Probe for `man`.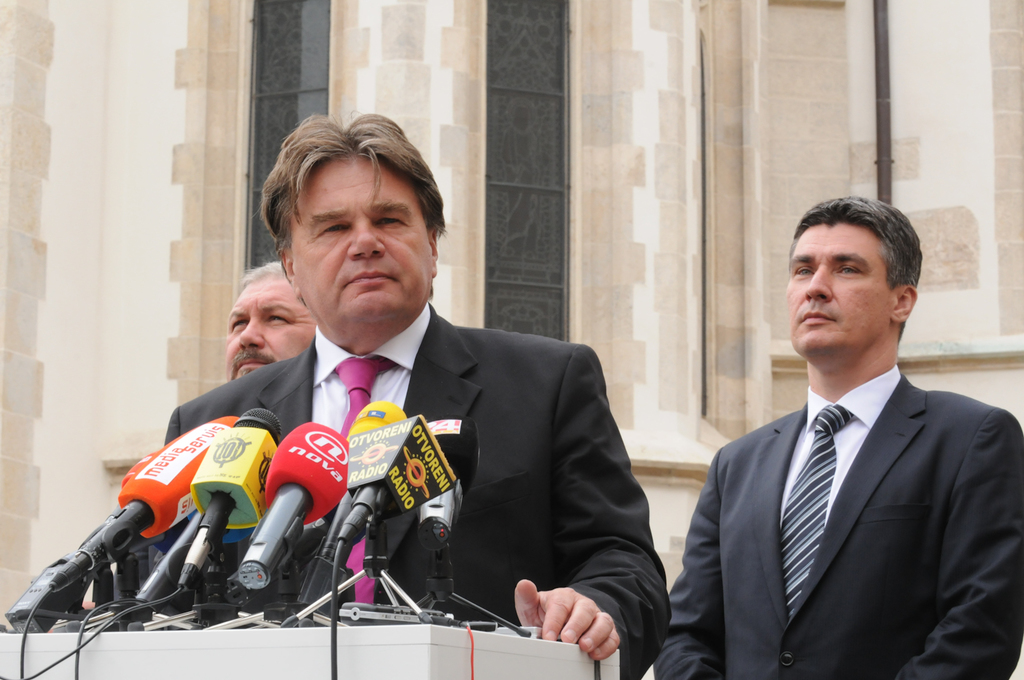
Probe result: bbox=(692, 194, 1005, 679).
